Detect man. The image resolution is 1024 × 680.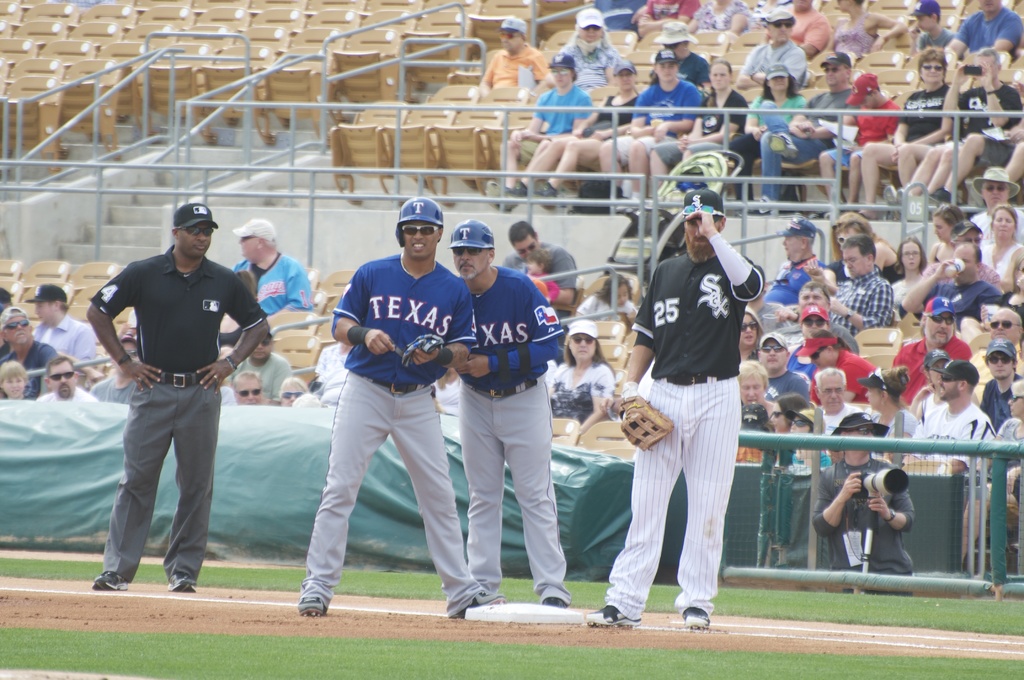
box=[800, 230, 895, 339].
